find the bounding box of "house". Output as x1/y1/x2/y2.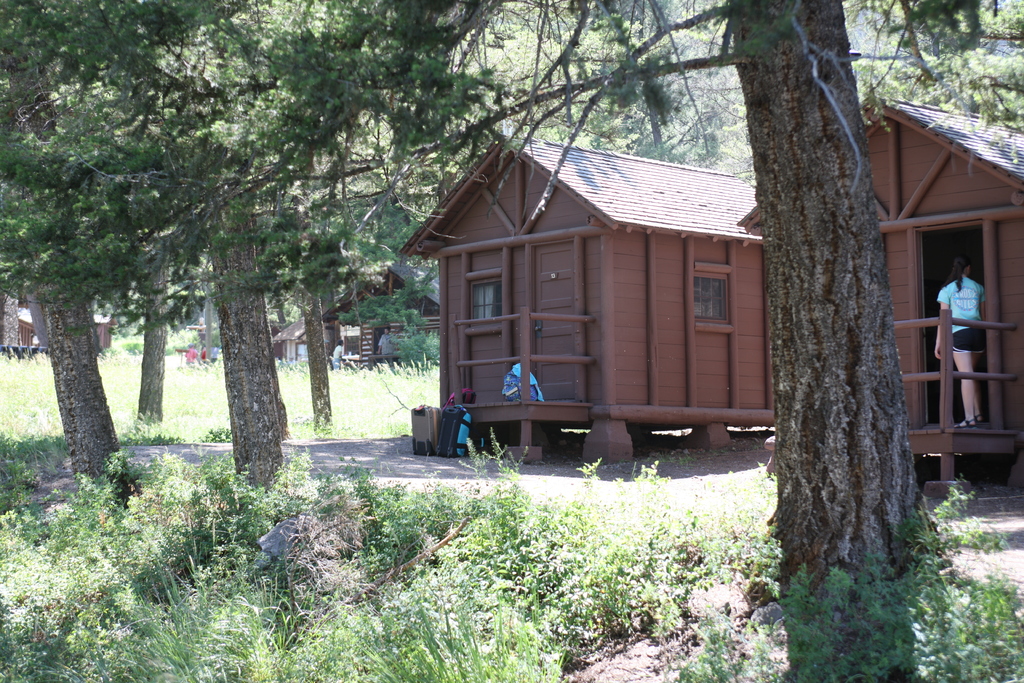
742/86/1023/472.
